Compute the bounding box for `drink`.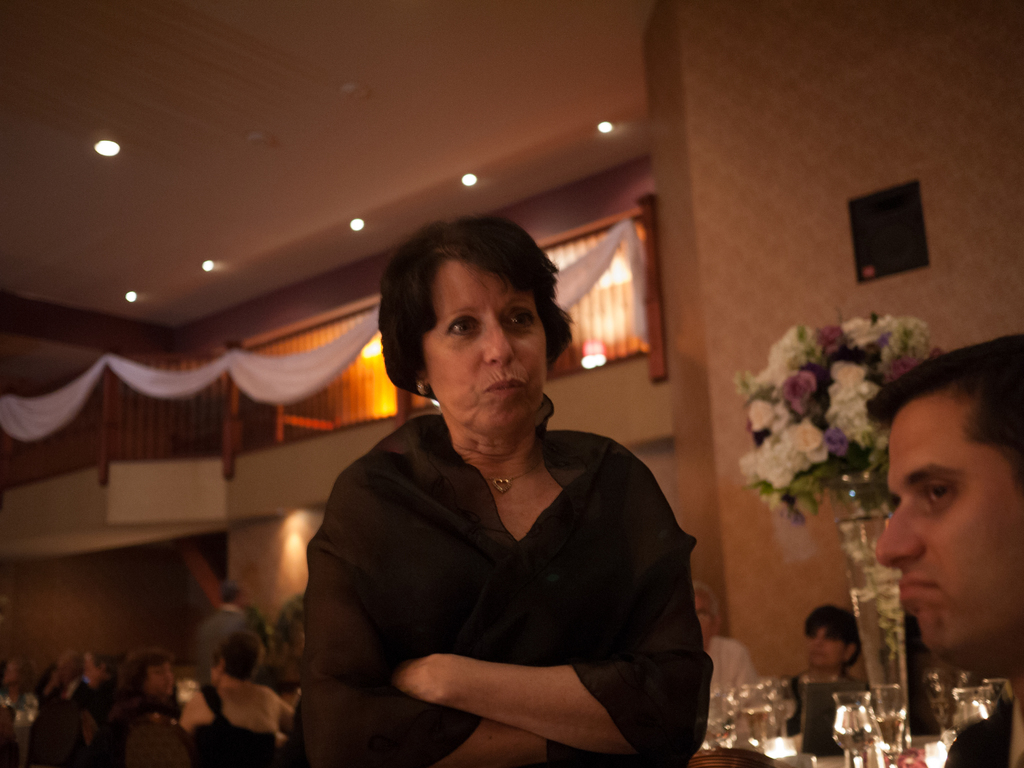
<bbox>877, 712, 902, 755</bbox>.
